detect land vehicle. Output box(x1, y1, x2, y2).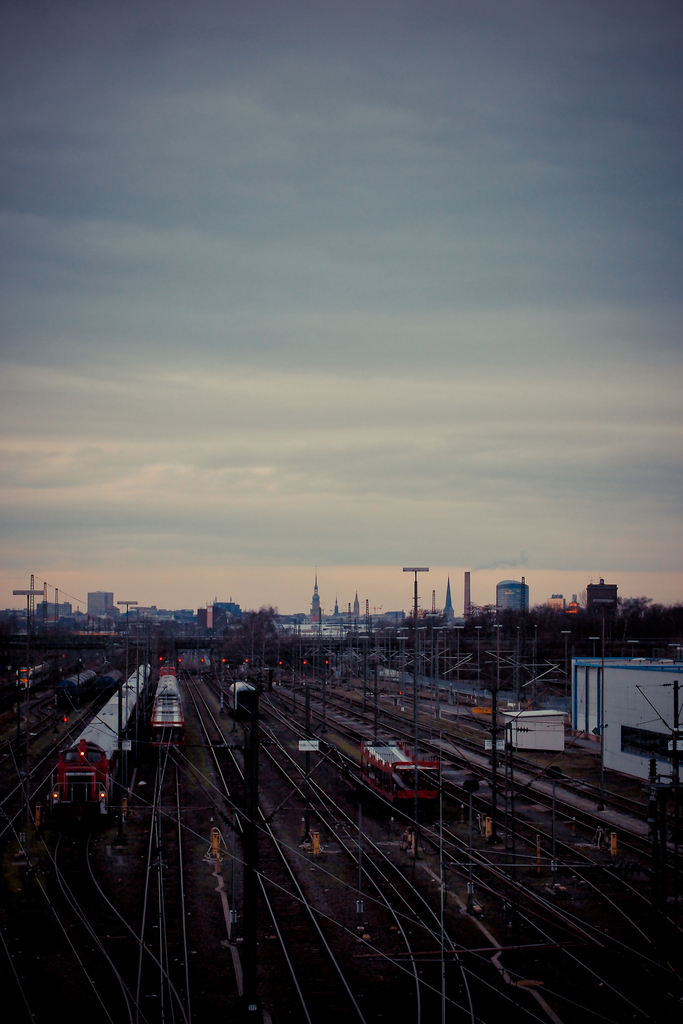
box(362, 739, 436, 809).
